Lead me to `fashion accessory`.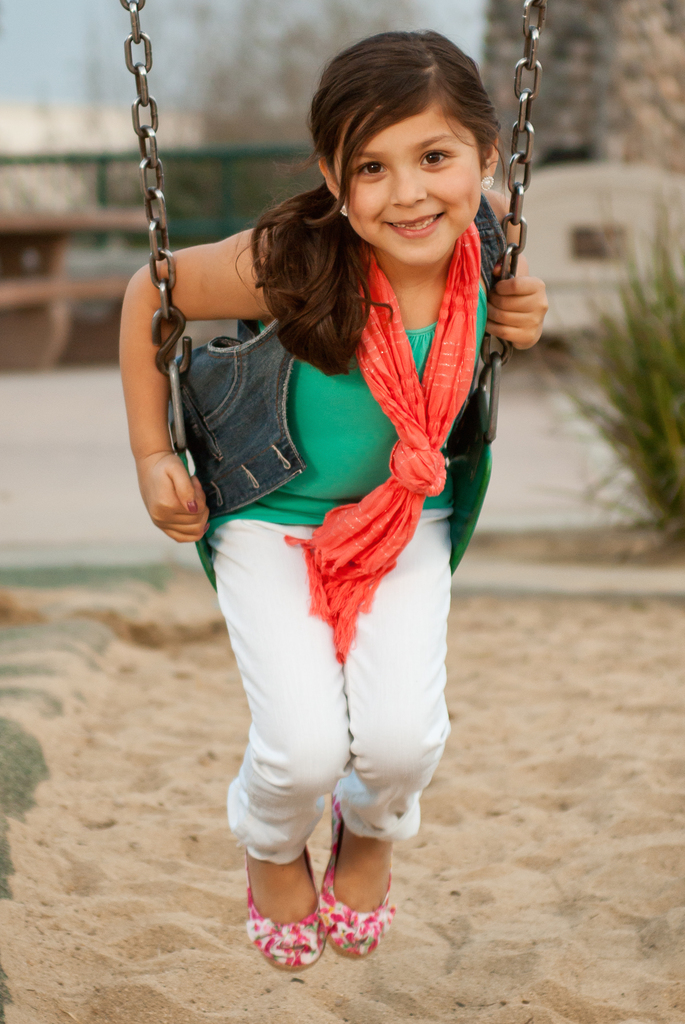
Lead to (x1=280, y1=221, x2=483, y2=678).
